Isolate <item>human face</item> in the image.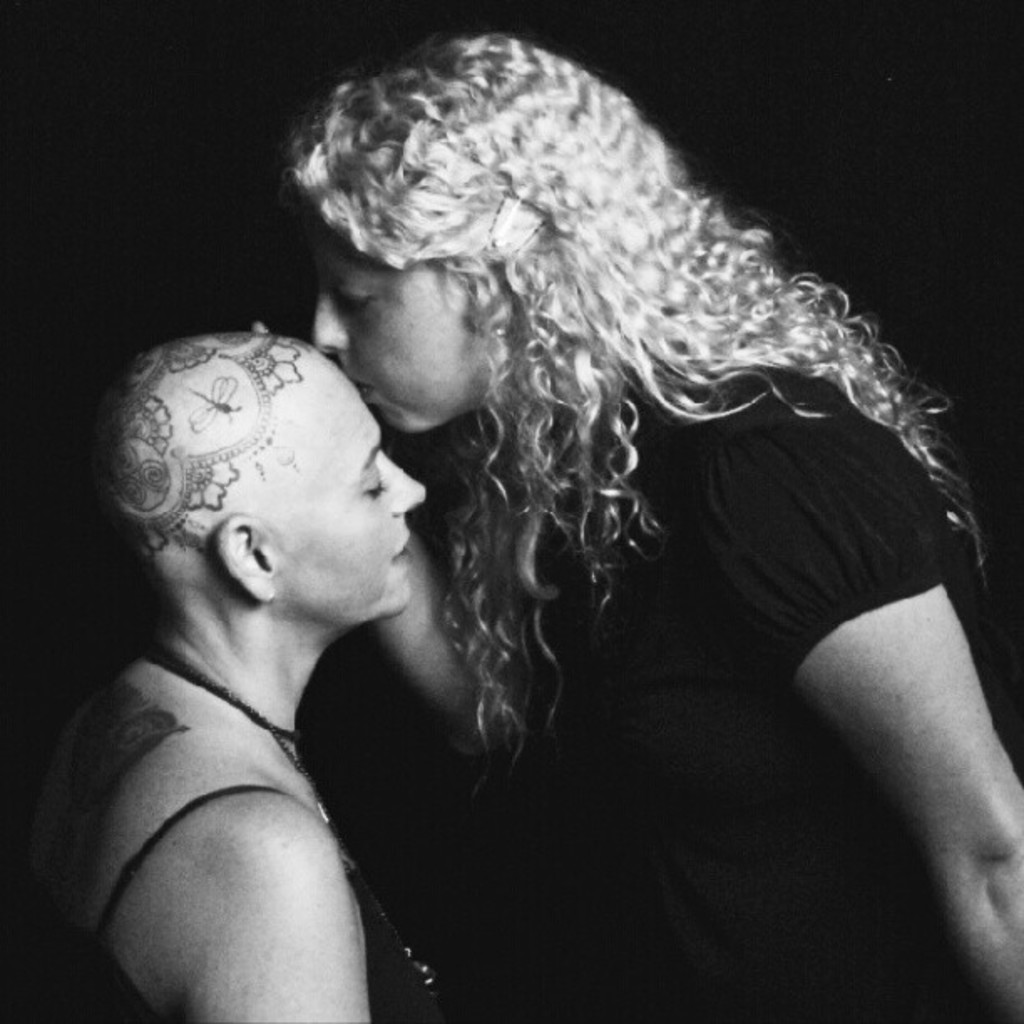
Isolated region: (306, 211, 482, 435).
